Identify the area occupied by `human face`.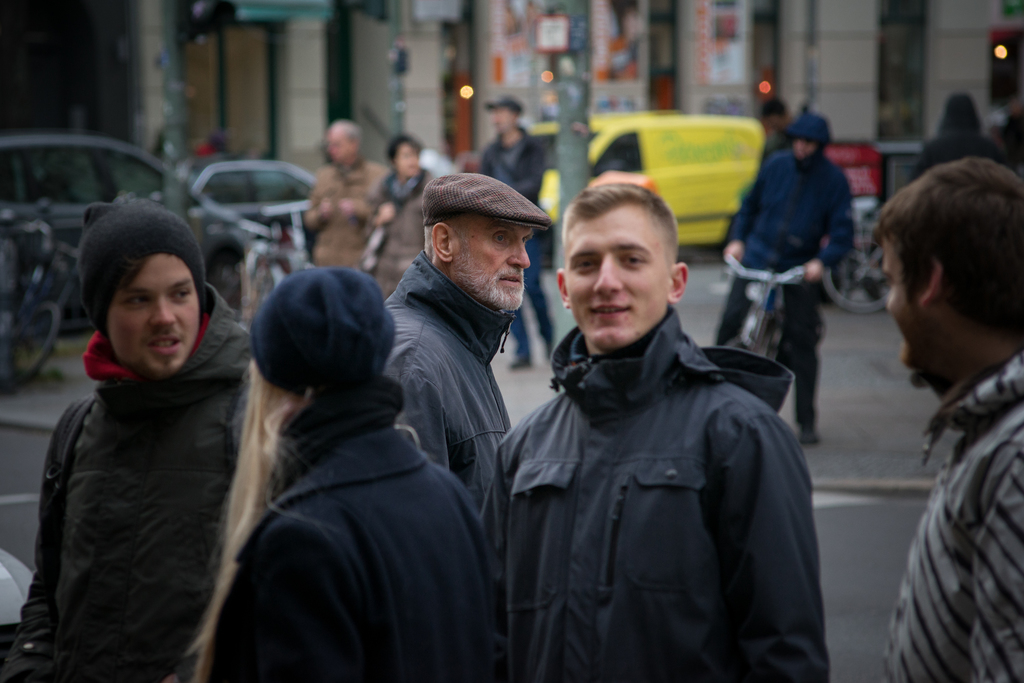
Area: [left=564, top=204, right=675, bottom=345].
